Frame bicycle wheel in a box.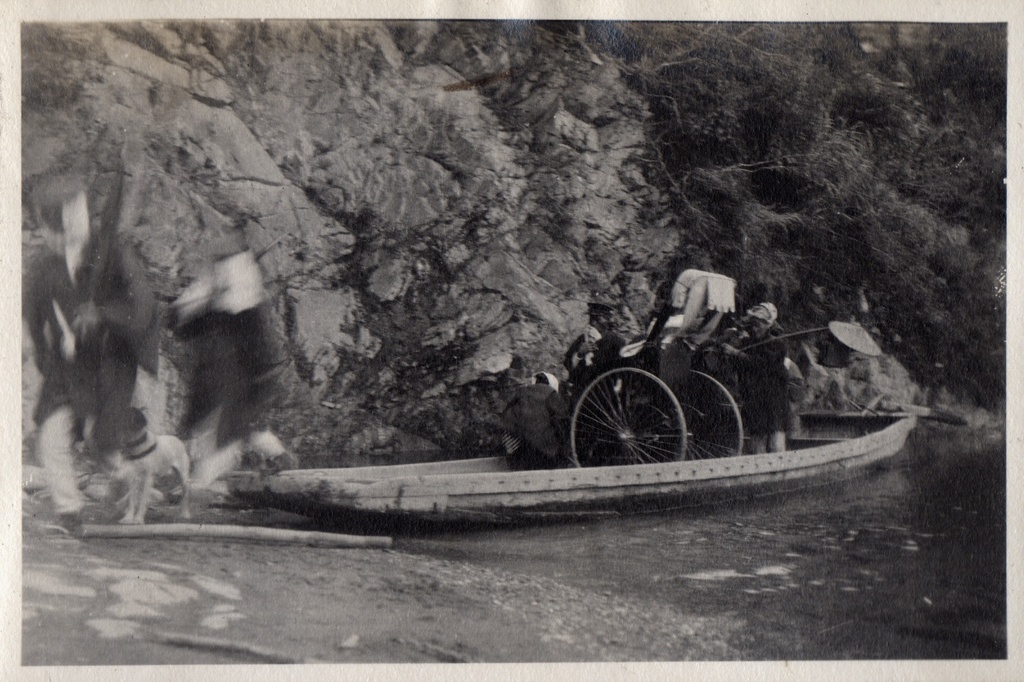
detection(650, 369, 748, 462).
